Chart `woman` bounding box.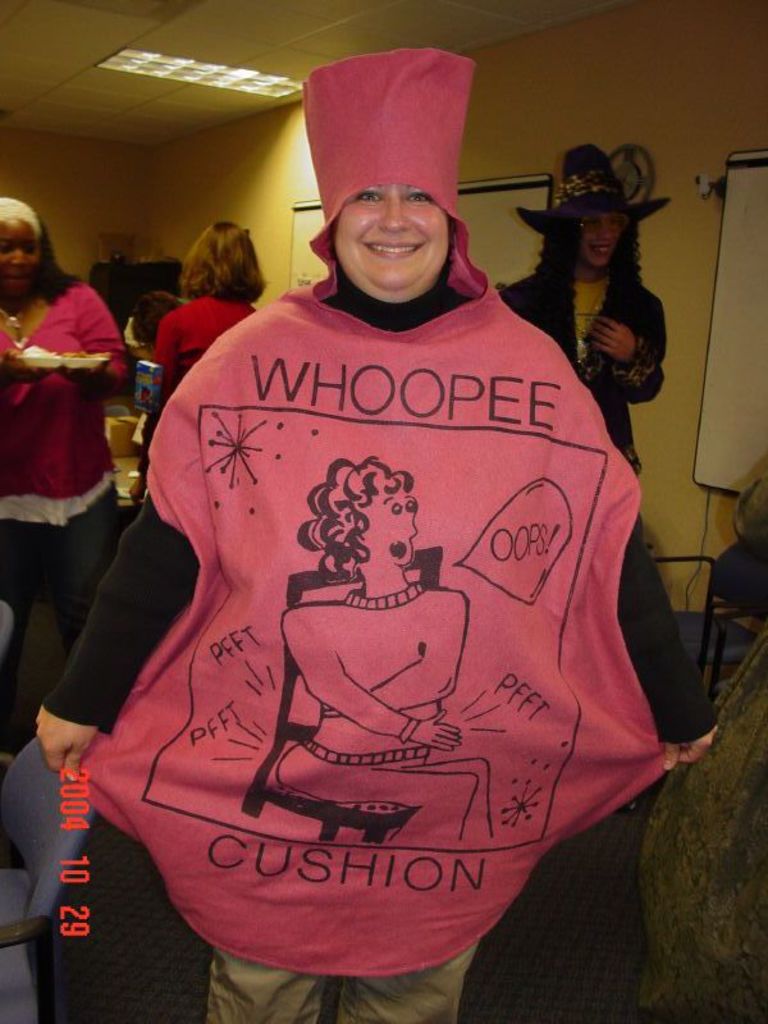
Charted: crop(265, 447, 489, 850).
